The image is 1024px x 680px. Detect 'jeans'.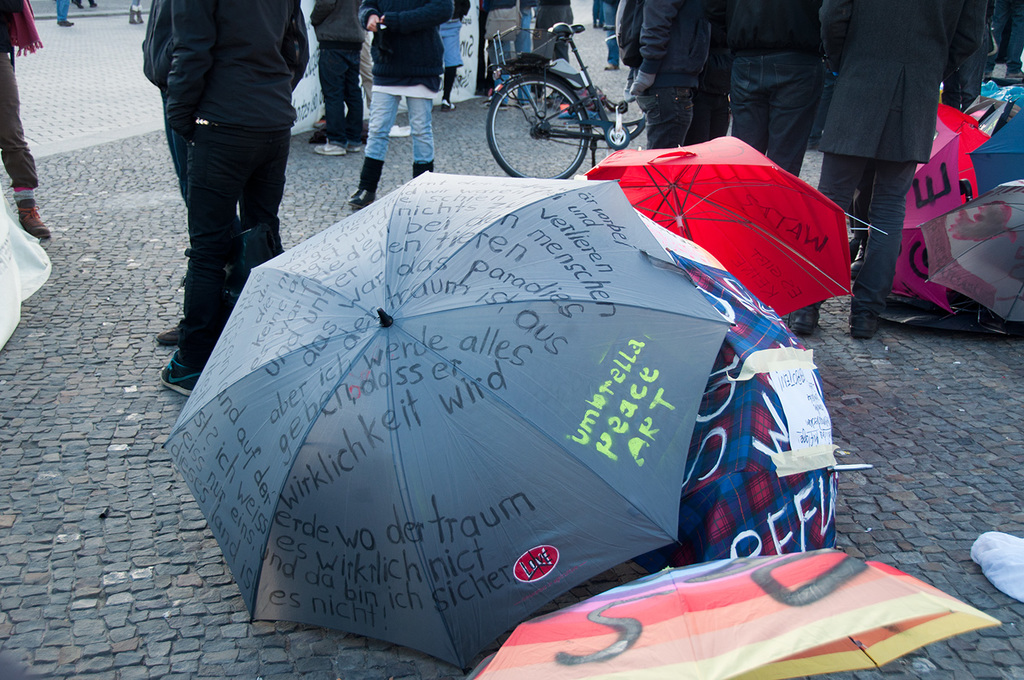
Detection: [left=499, top=9, right=530, bottom=103].
